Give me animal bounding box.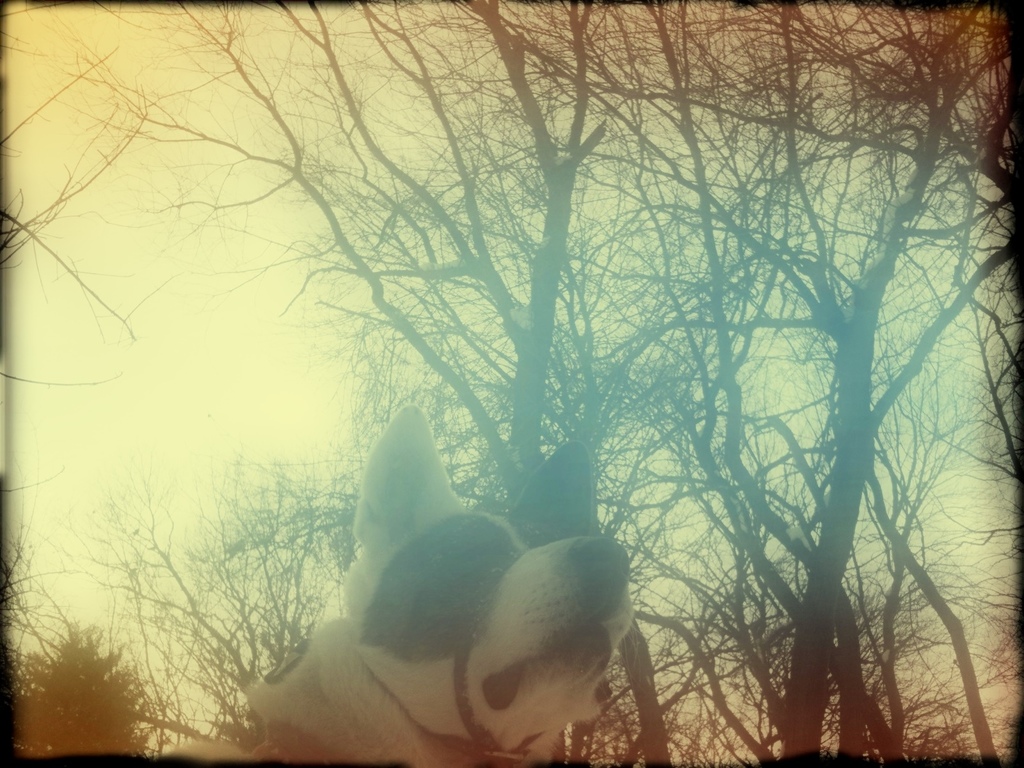
164 397 639 765.
